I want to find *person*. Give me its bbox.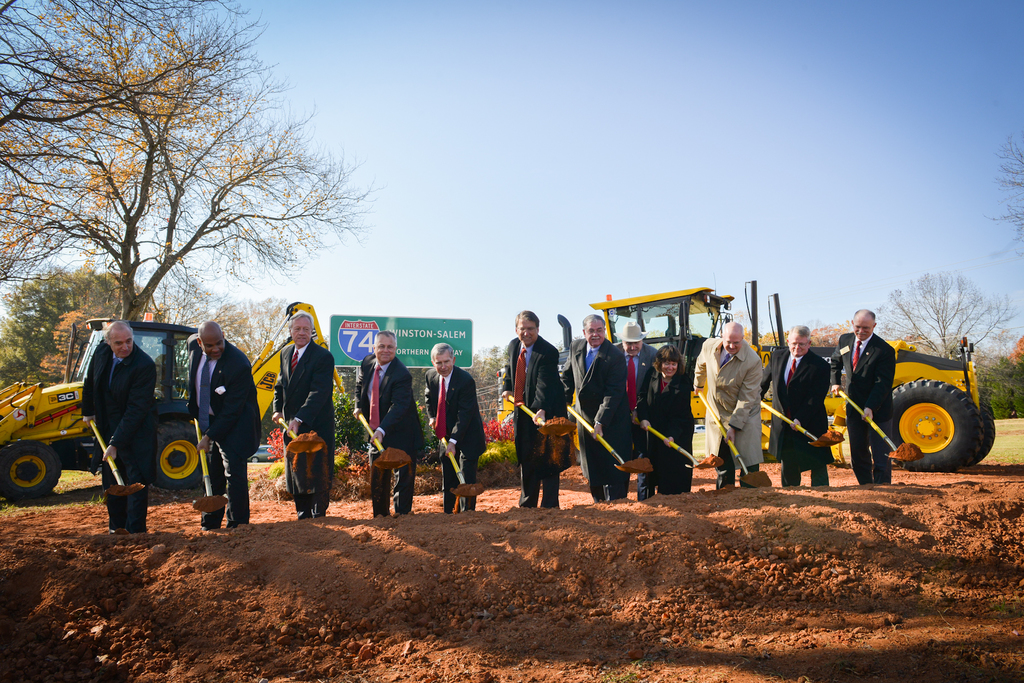
{"x1": 611, "y1": 322, "x2": 658, "y2": 498}.
